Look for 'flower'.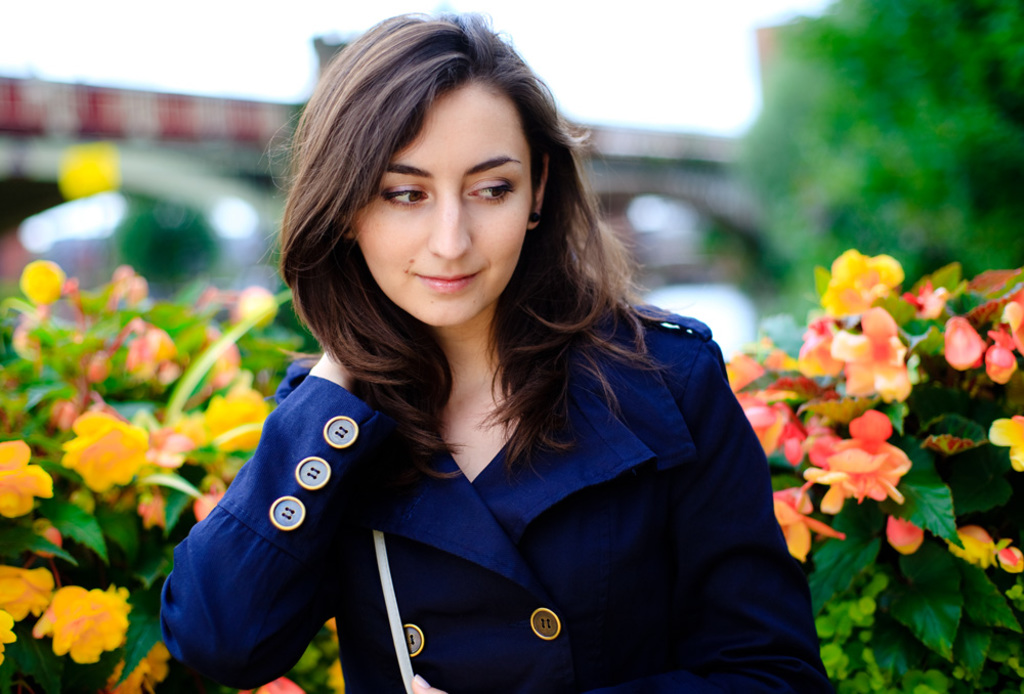
Found: region(18, 251, 67, 314).
